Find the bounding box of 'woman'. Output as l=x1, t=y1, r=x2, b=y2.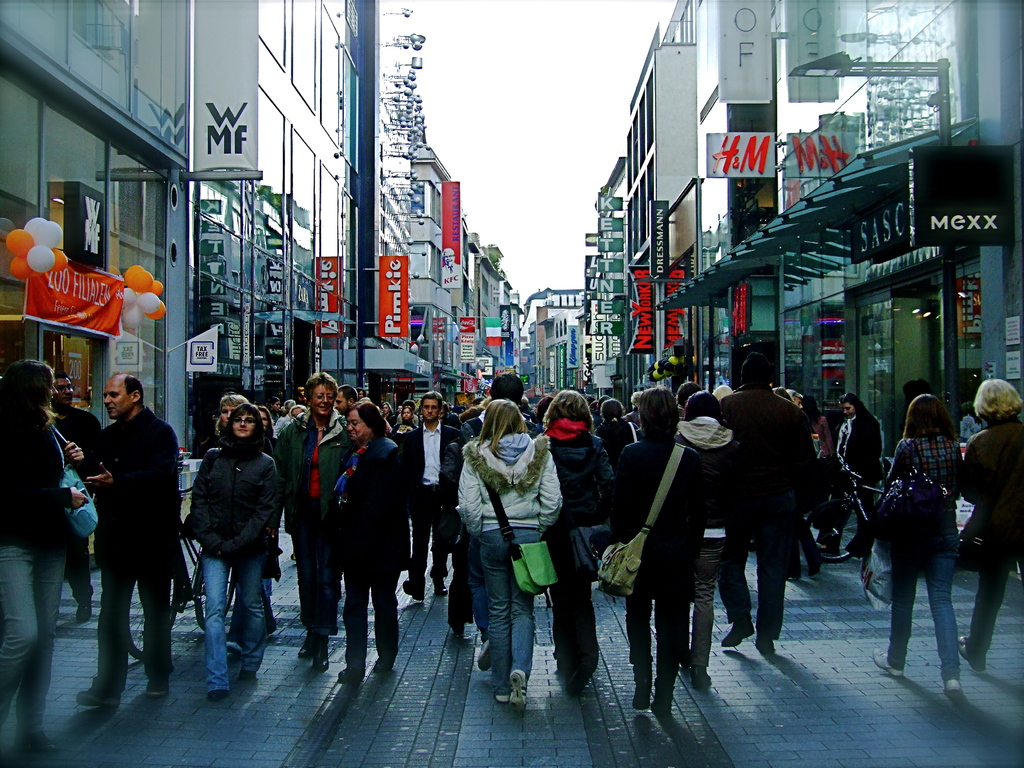
l=870, t=395, r=963, b=695.
